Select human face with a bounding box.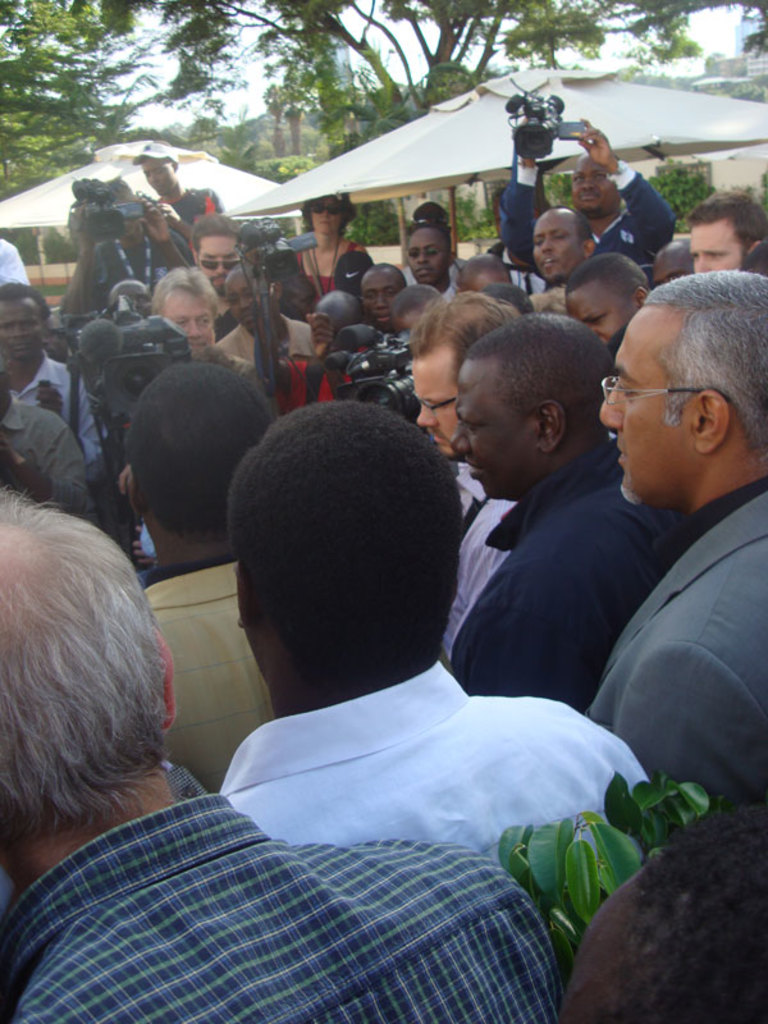
(0, 298, 45, 356).
